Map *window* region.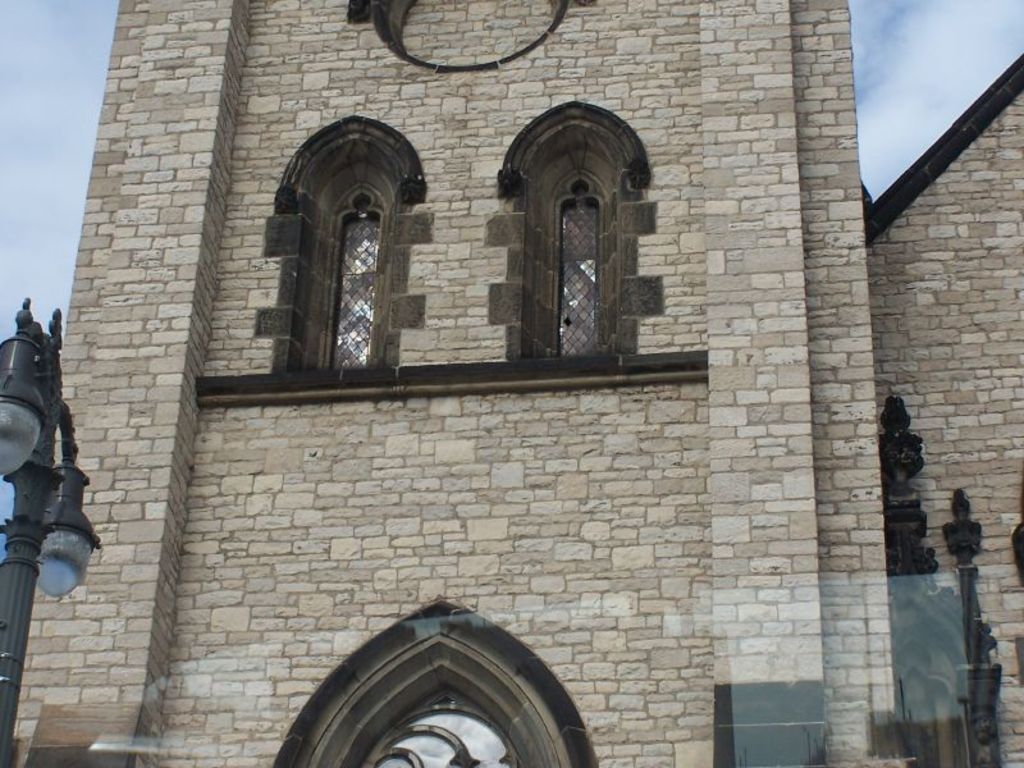
Mapped to locate(488, 101, 673, 369).
